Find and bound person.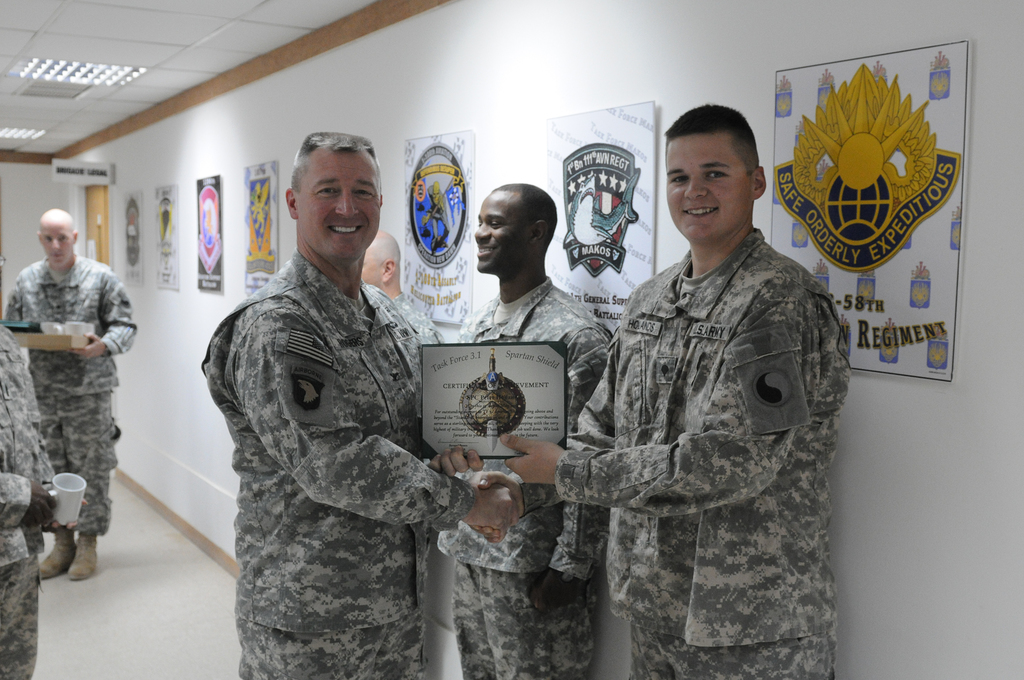
Bound: {"x1": 0, "y1": 318, "x2": 91, "y2": 679}.
